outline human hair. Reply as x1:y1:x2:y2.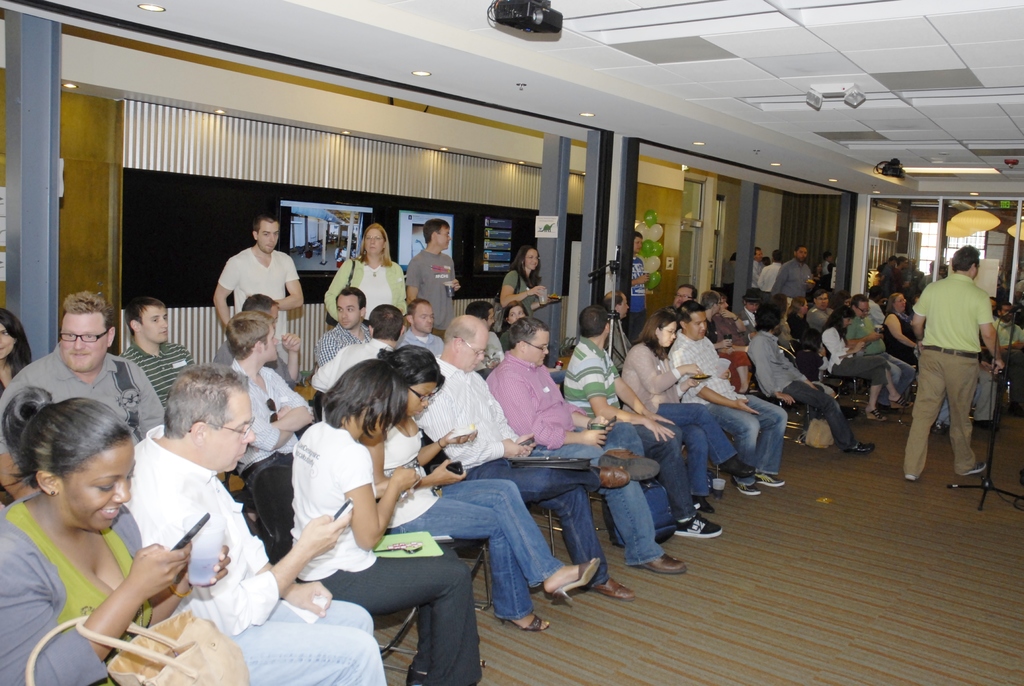
508:246:542:287.
